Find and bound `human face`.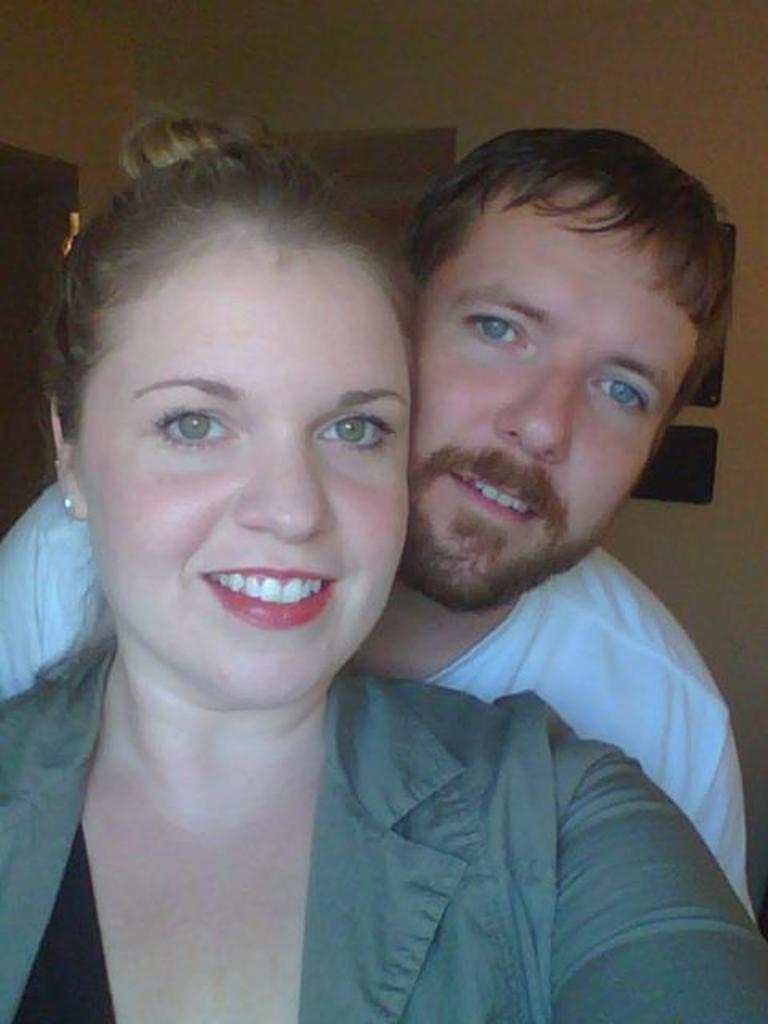
Bound: left=80, top=245, right=413, bottom=702.
